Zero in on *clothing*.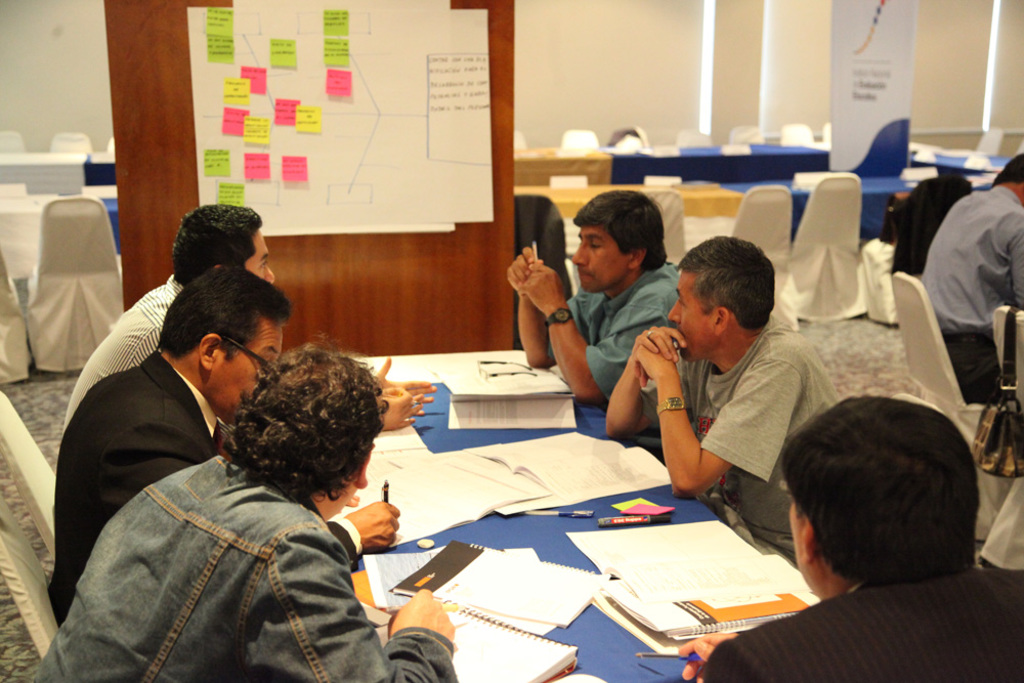
Zeroed in: {"left": 549, "top": 257, "right": 681, "bottom": 399}.
